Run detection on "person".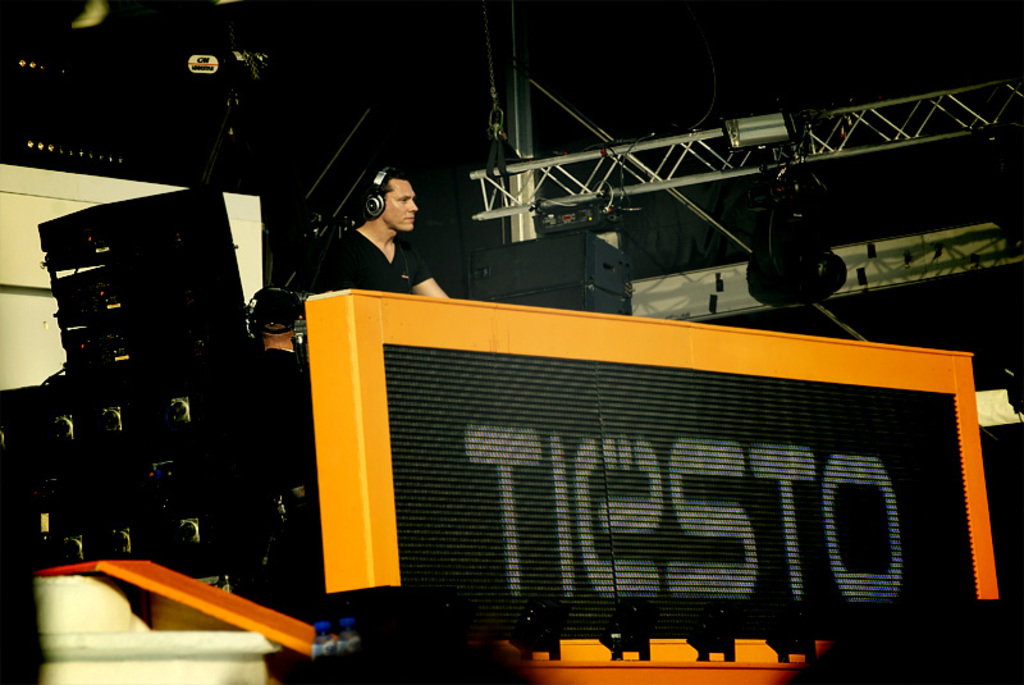
Result: [left=307, top=163, right=454, bottom=298].
